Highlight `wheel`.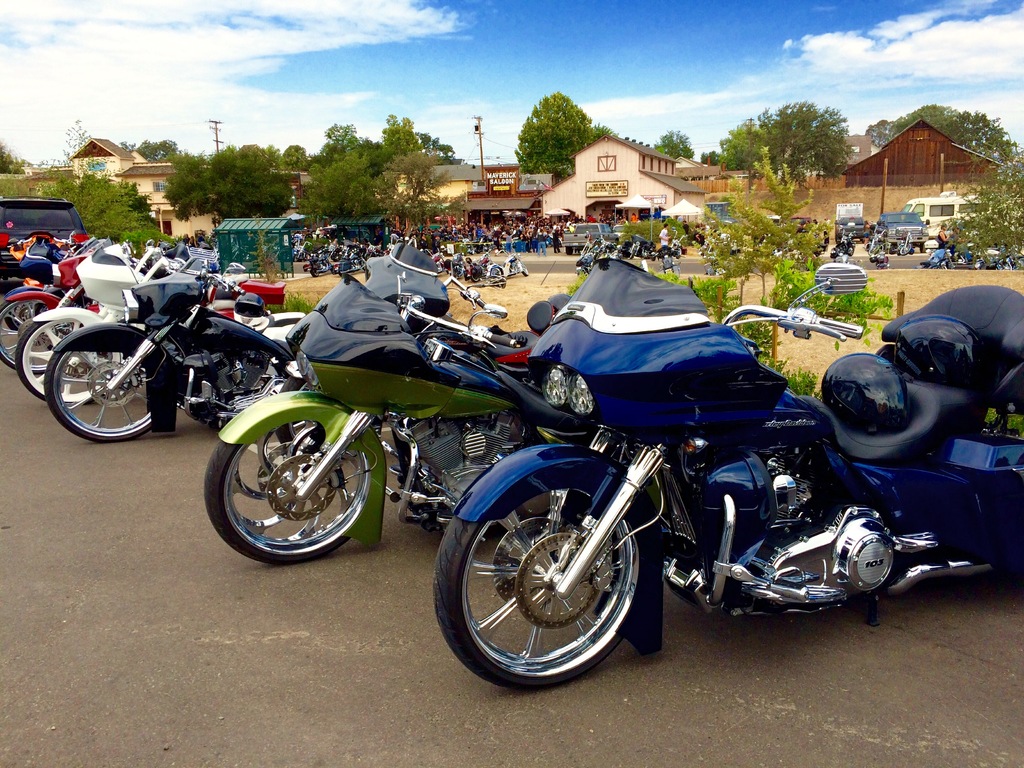
Highlighted region: detection(630, 247, 636, 259).
